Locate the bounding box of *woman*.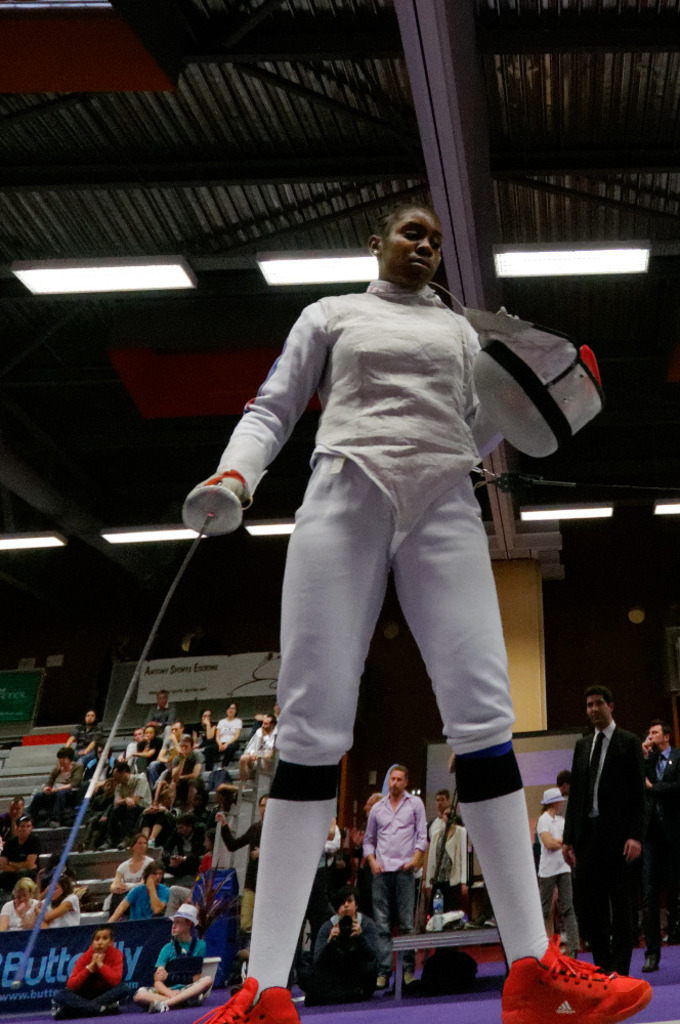
Bounding box: (420, 800, 478, 916).
